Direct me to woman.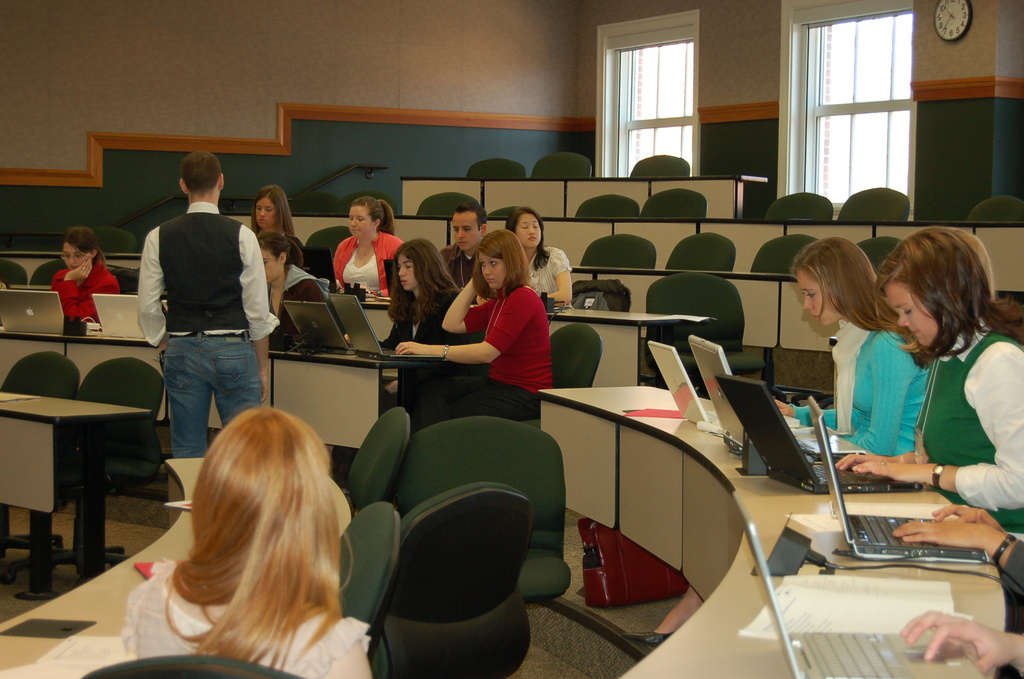
Direction: BBox(771, 231, 926, 457).
